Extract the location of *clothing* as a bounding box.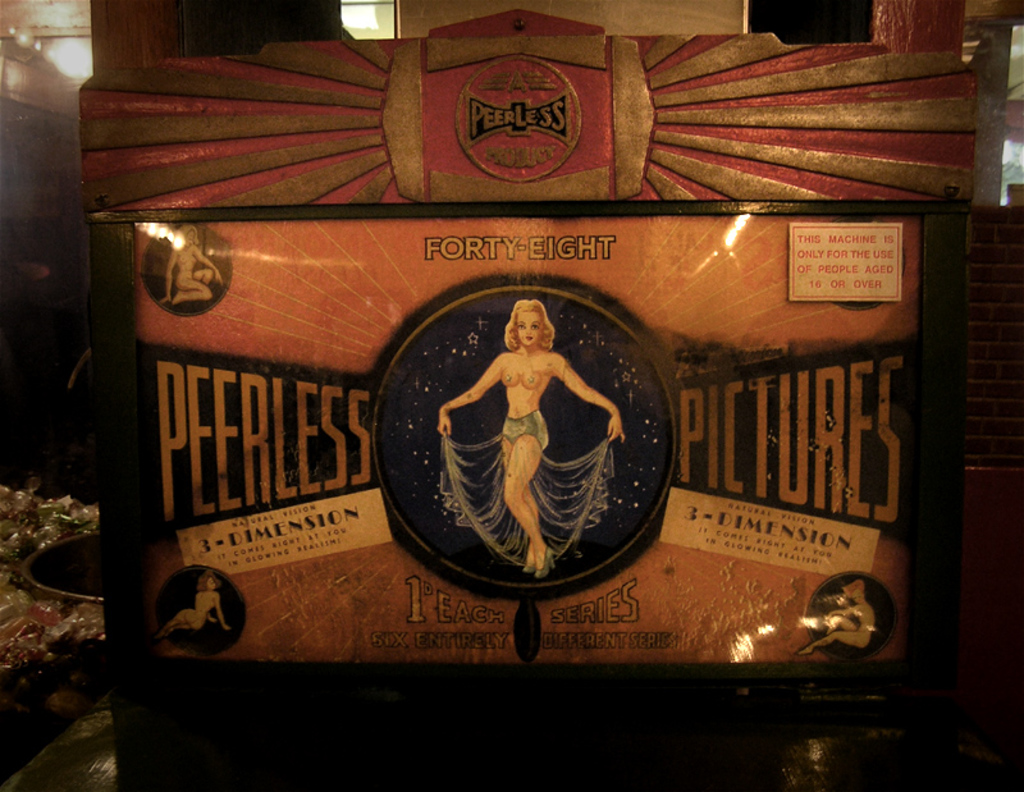
440/404/622/558.
